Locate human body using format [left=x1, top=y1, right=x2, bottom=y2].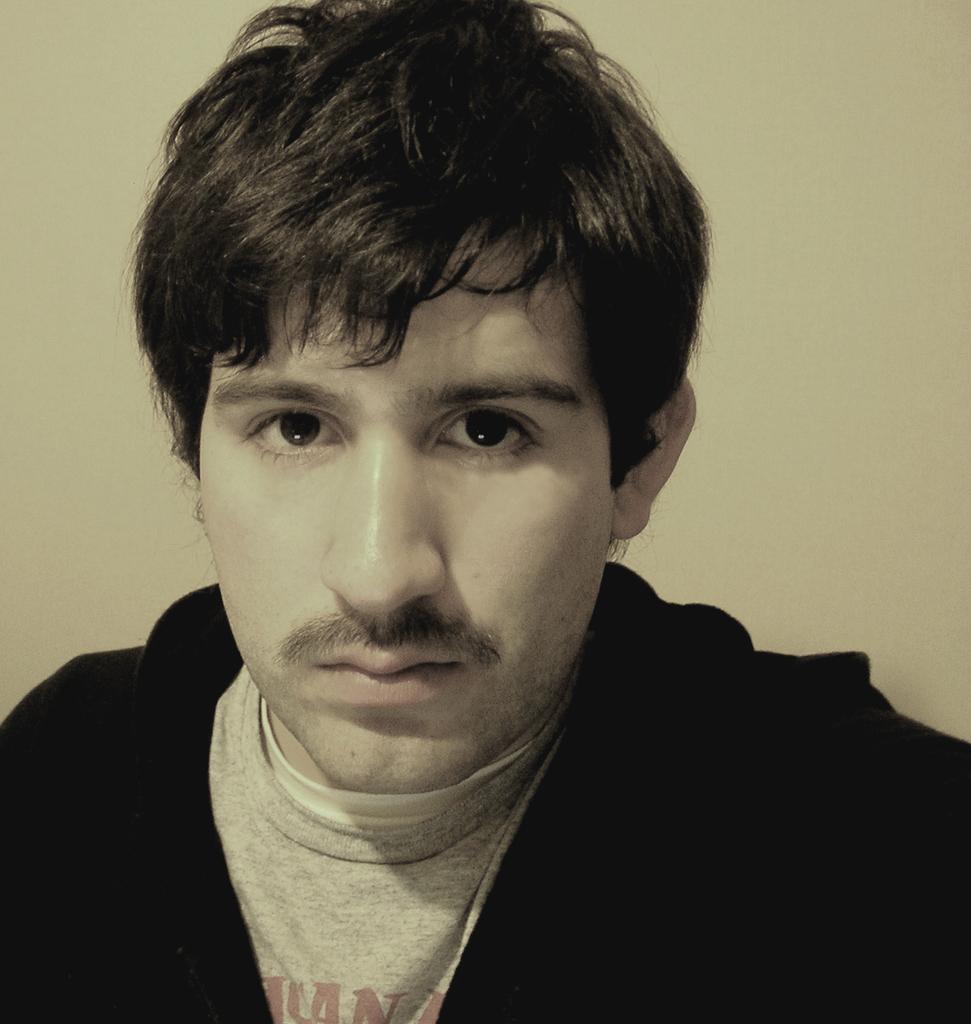
[left=18, top=55, right=887, bottom=991].
